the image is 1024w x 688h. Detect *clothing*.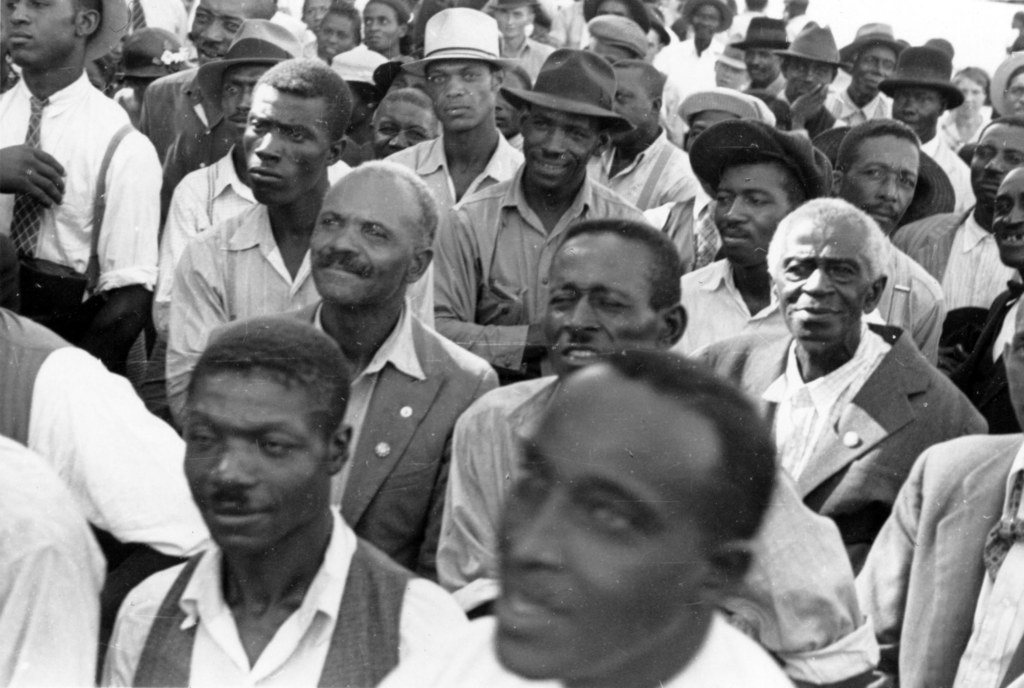
Detection: {"x1": 778, "y1": 101, "x2": 835, "y2": 140}.
